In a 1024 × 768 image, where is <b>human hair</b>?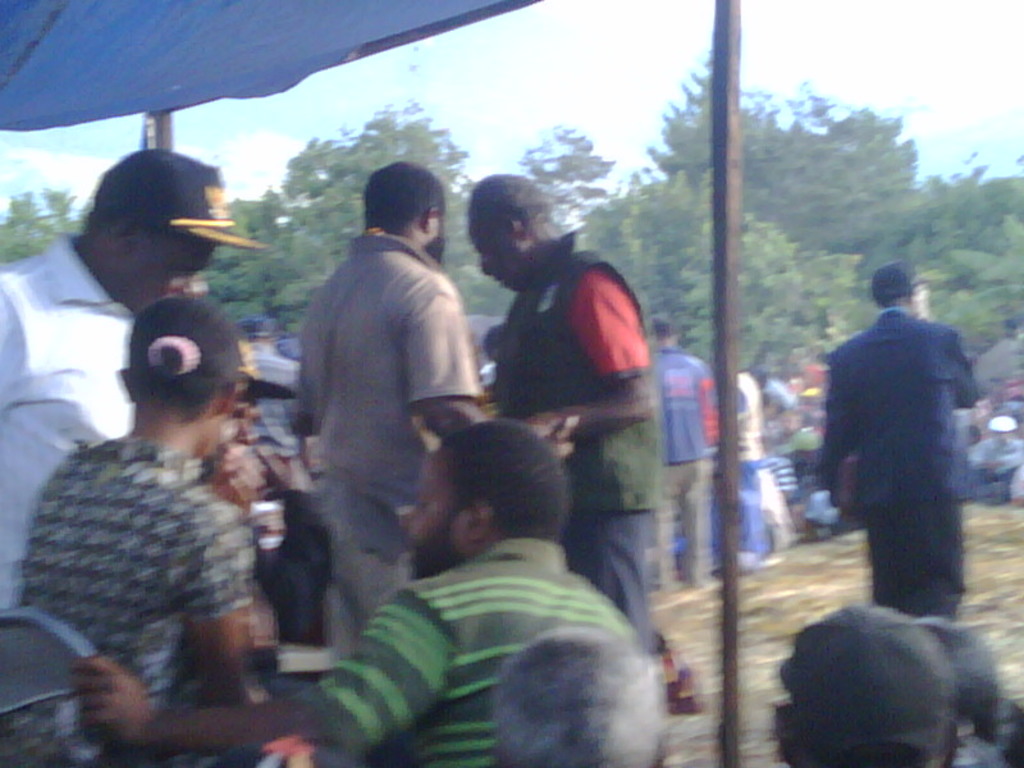
[left=124, top=357, right=239, bottom=416].
